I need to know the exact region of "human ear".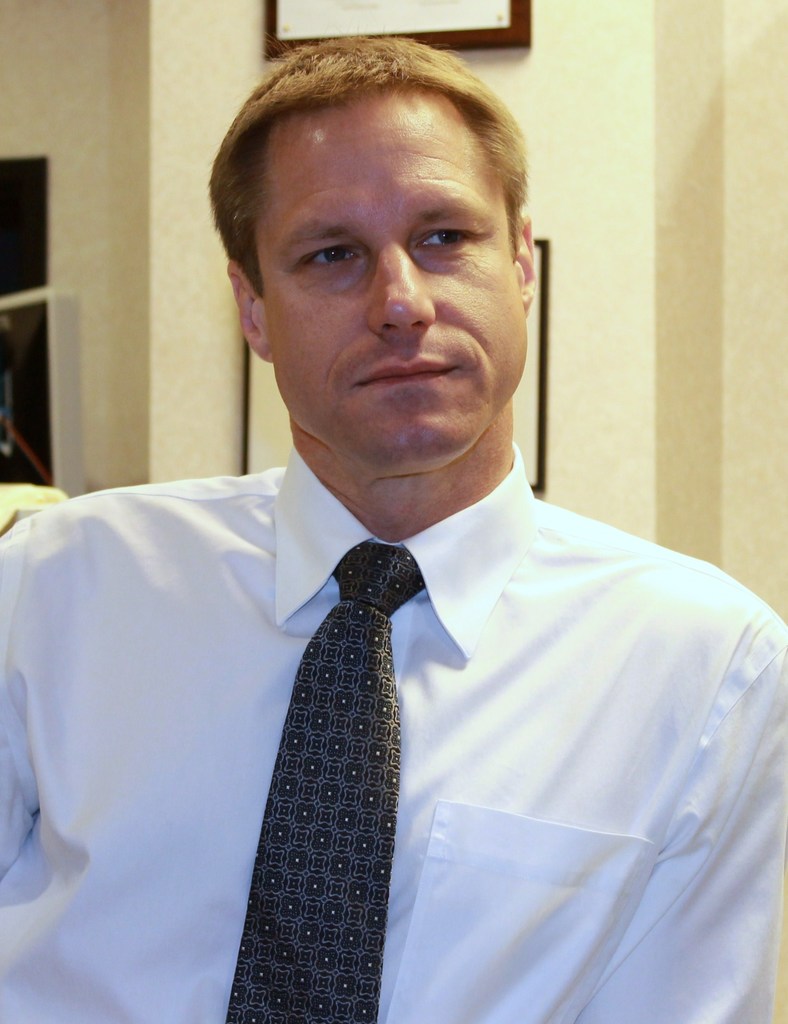
Region: [left=513, top=214, right=538, bottom=311].
